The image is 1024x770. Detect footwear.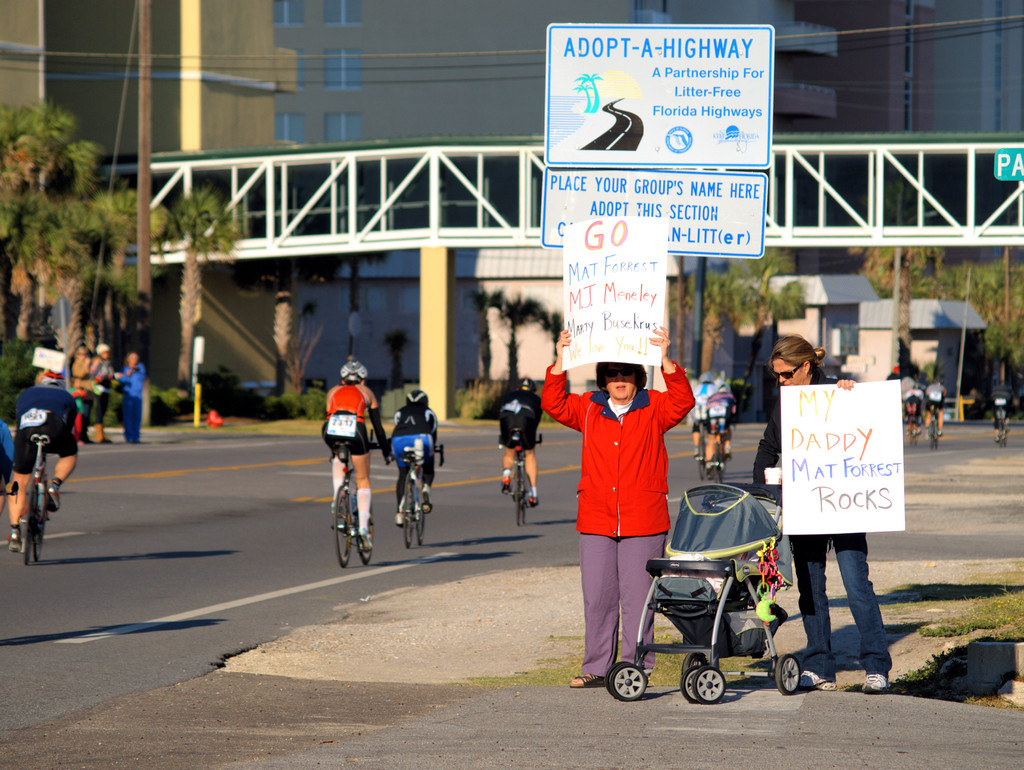
Detection: [x1=502, y1=473, x2=511, y2=493].
